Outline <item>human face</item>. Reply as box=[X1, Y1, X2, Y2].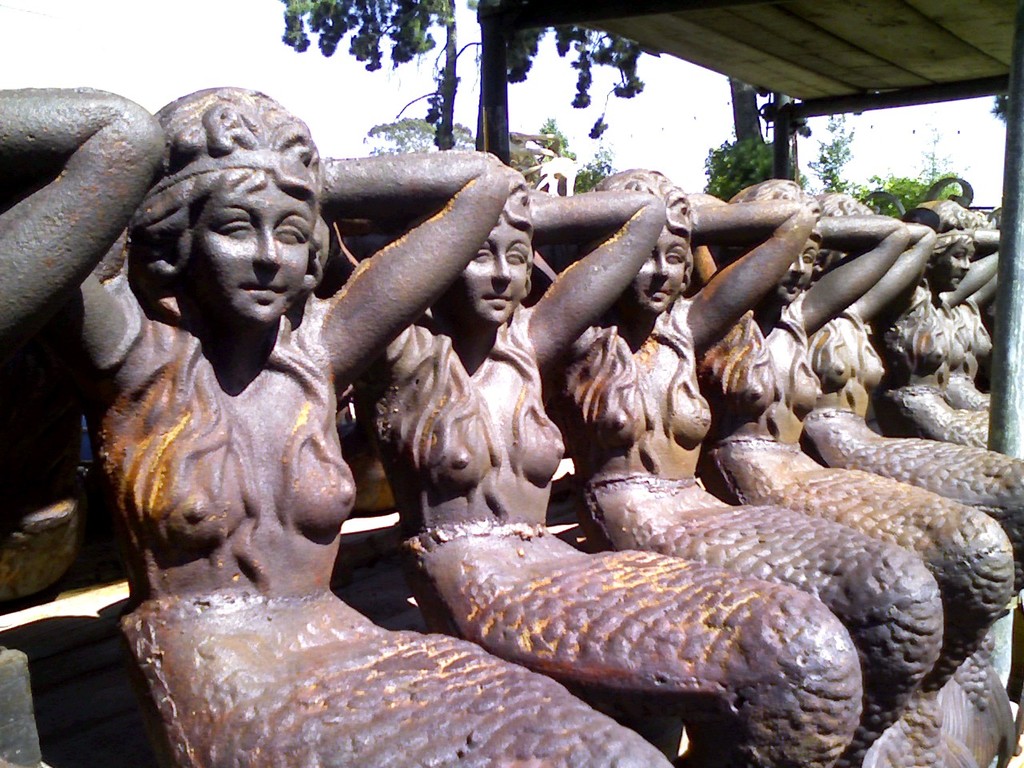
box=[463, 217, 527, 329].
